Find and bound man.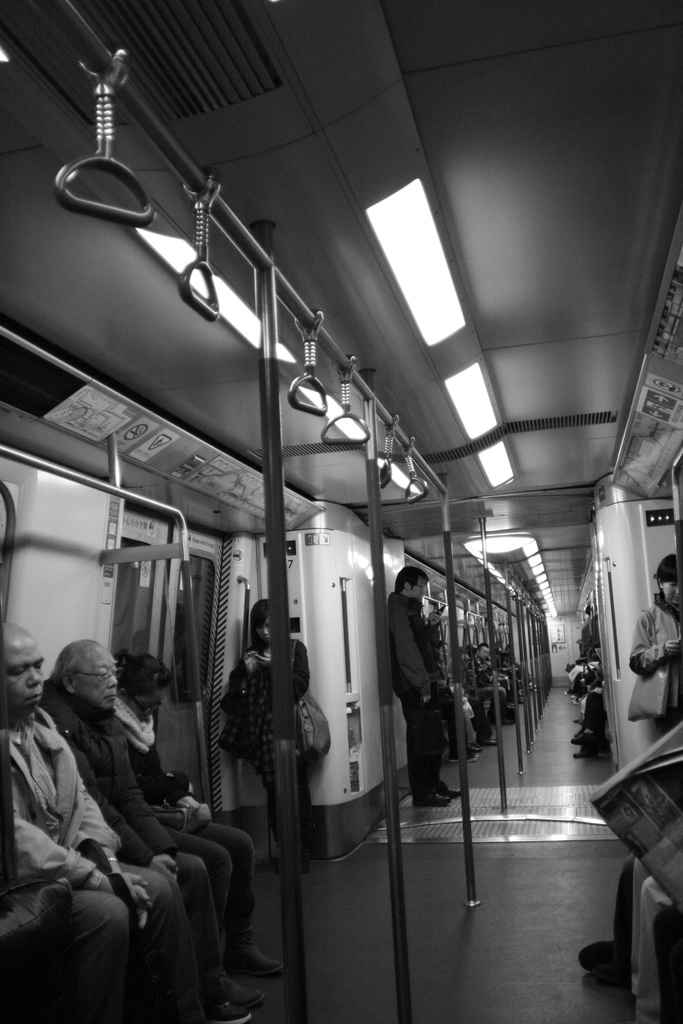
Bound: [x1=0, y1=614, x2=179, y2=1023].
